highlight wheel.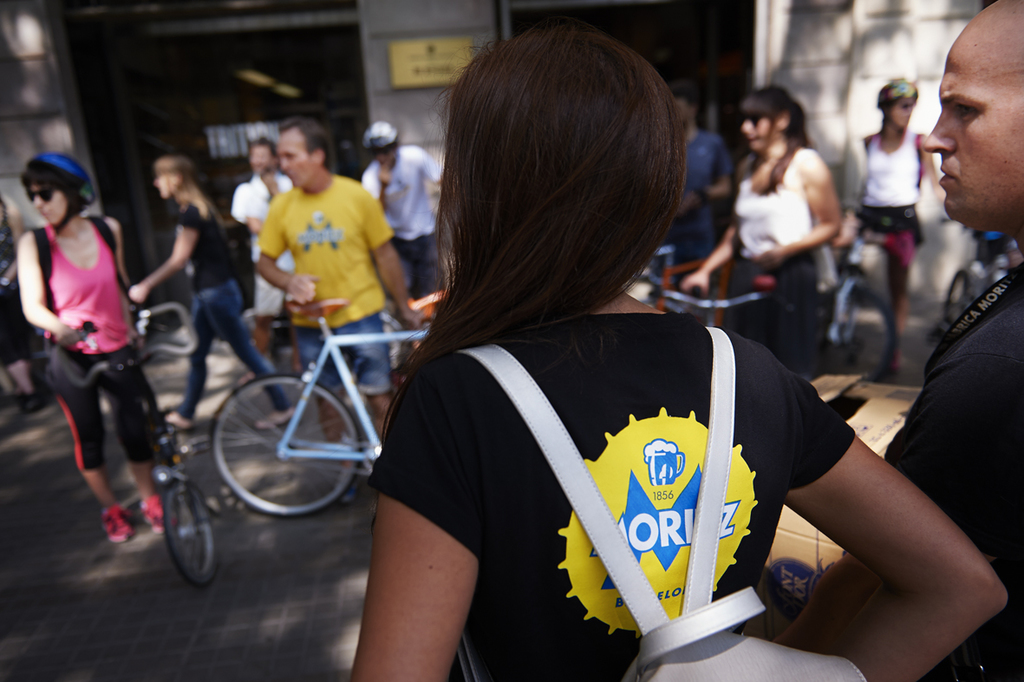
Highlighted region: x1=211, y1=374, x2=360, y2=513.
